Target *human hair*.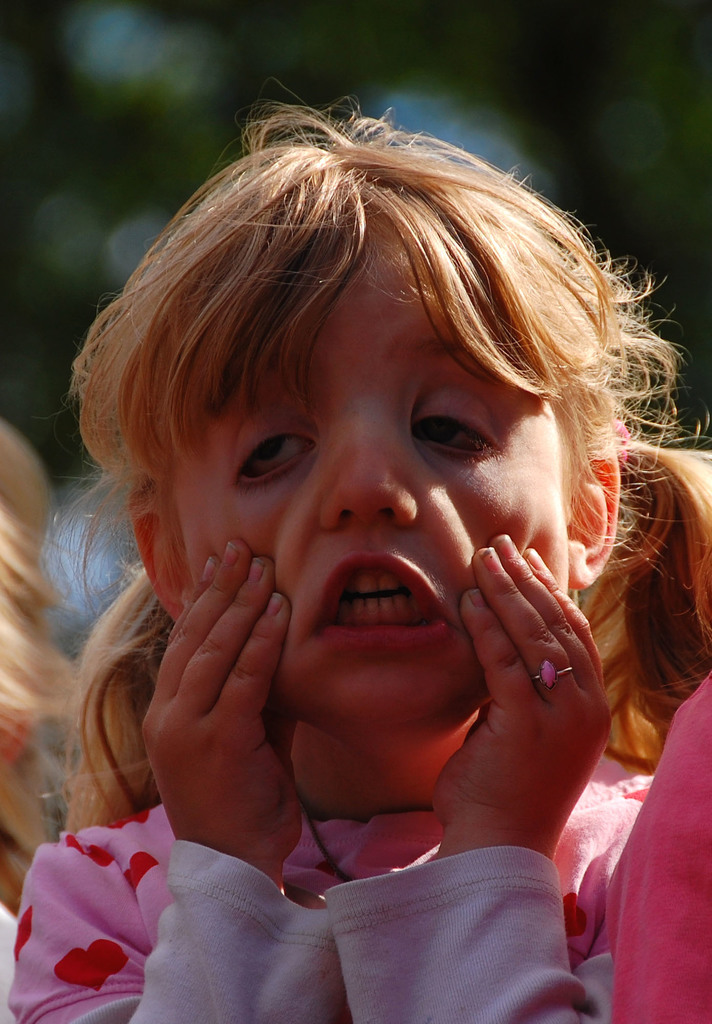
Target region: (0,413,77,917).
